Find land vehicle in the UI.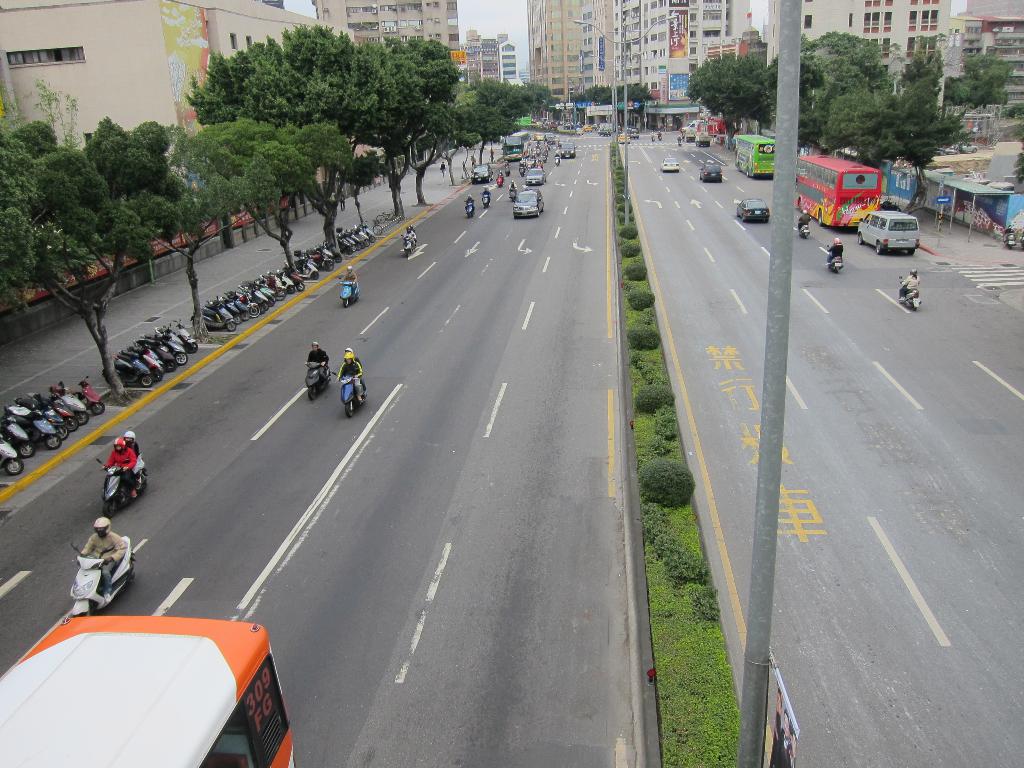
UI element at bbox(1004, 227, 1015, 249).
